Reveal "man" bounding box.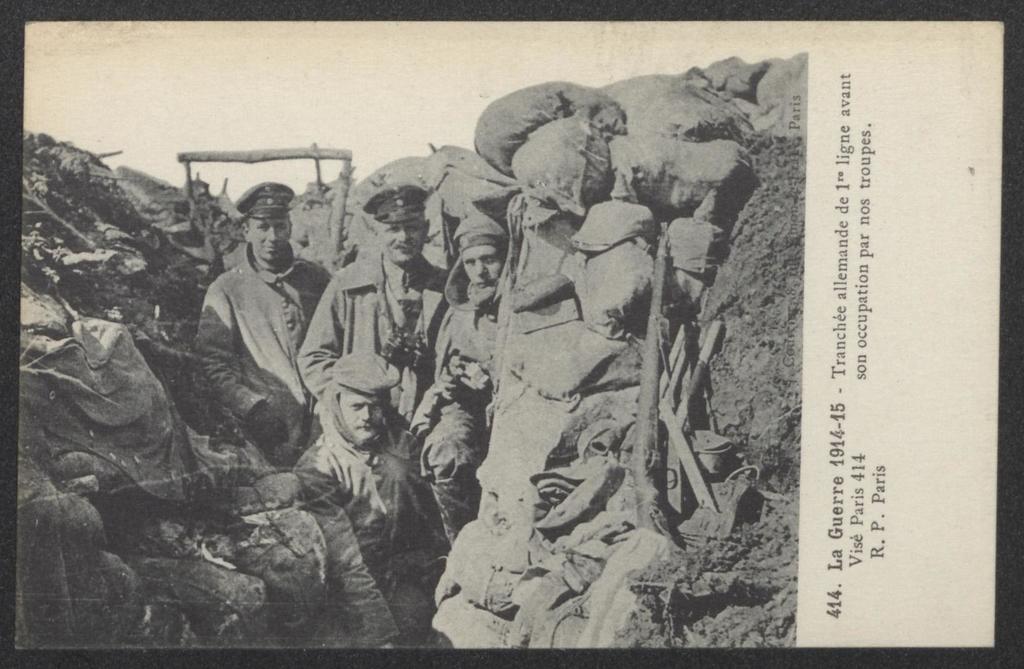
Revealed: <bbox>420, 197, 525, 554</bbox>.
